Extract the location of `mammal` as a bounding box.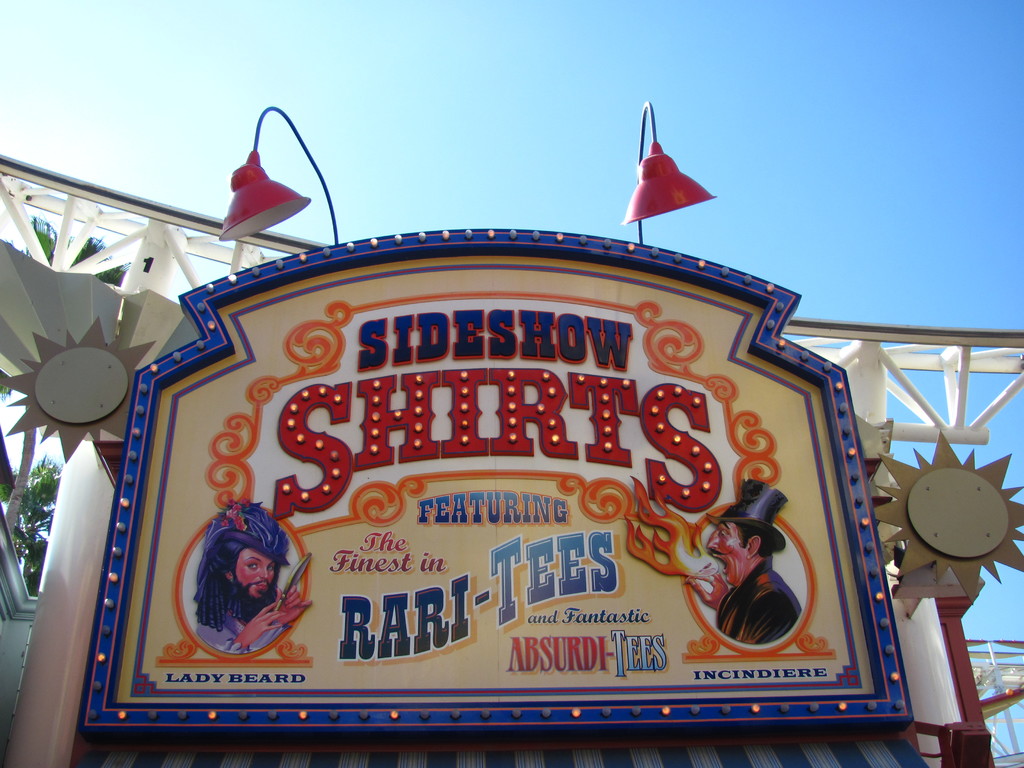
705 478 804 650.
